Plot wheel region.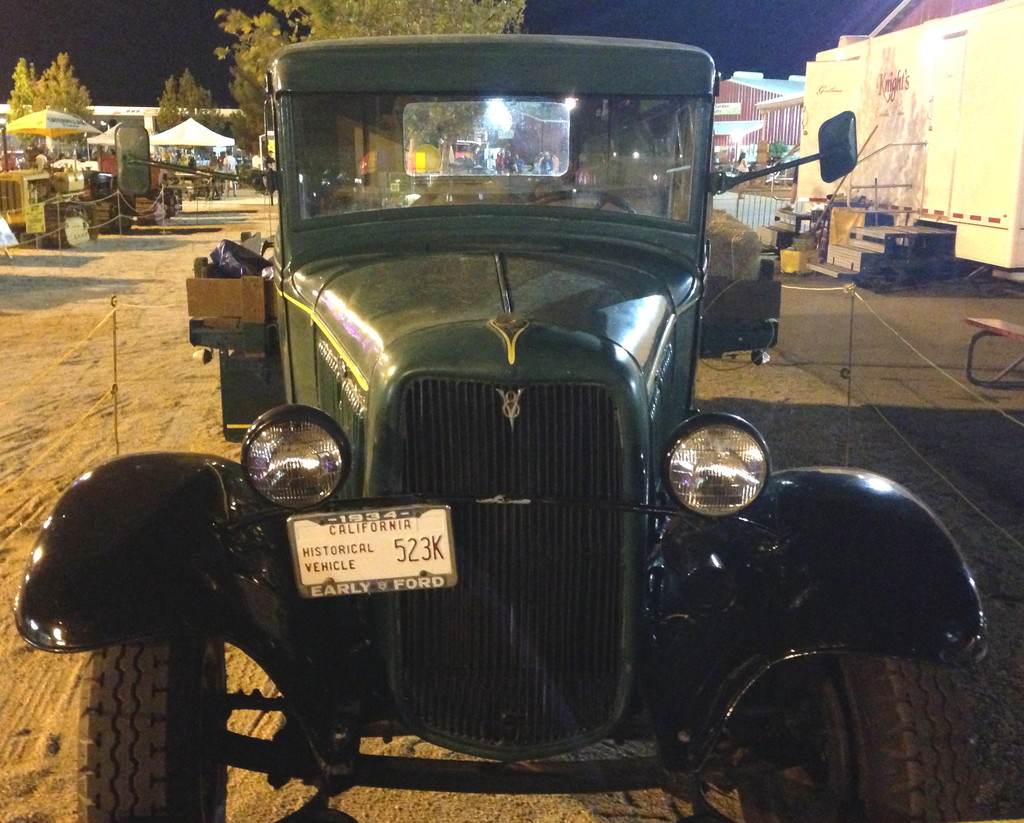
Plotted at locate(762, 632, 963, 794).
